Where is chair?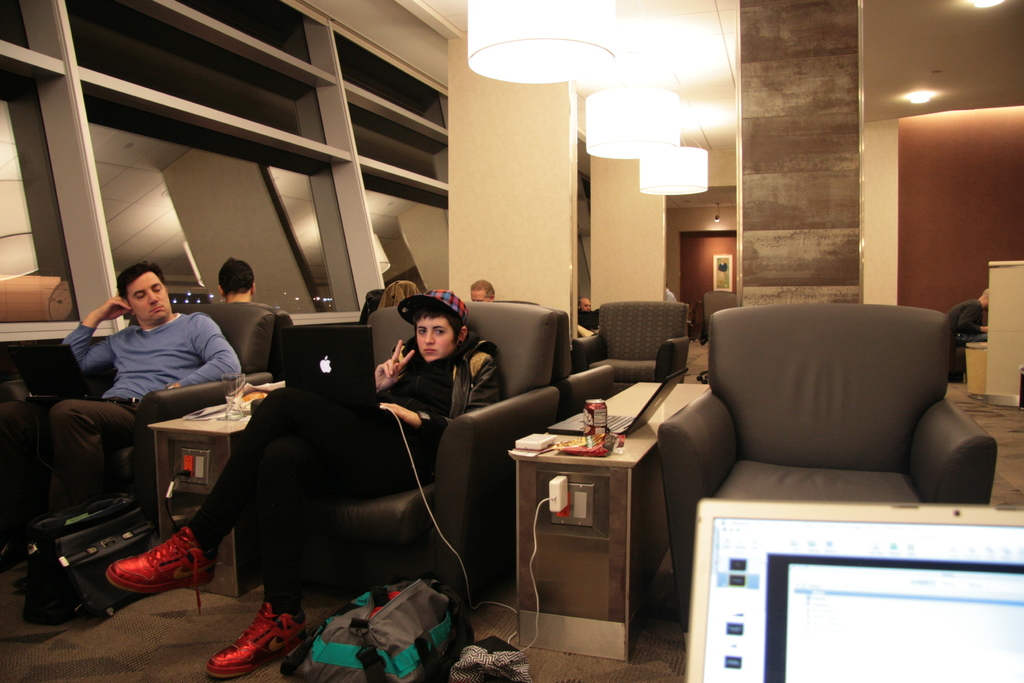
[left=650, top=306, right=996, bottom=632].
